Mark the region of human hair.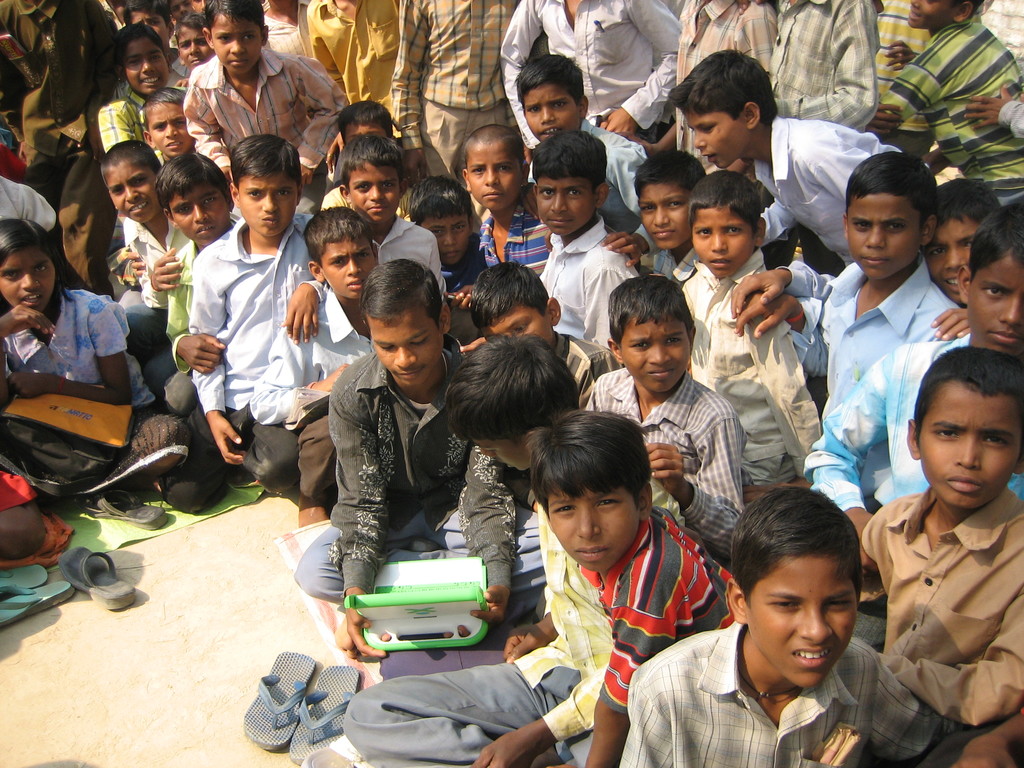
Region: 685:168:758:239.
